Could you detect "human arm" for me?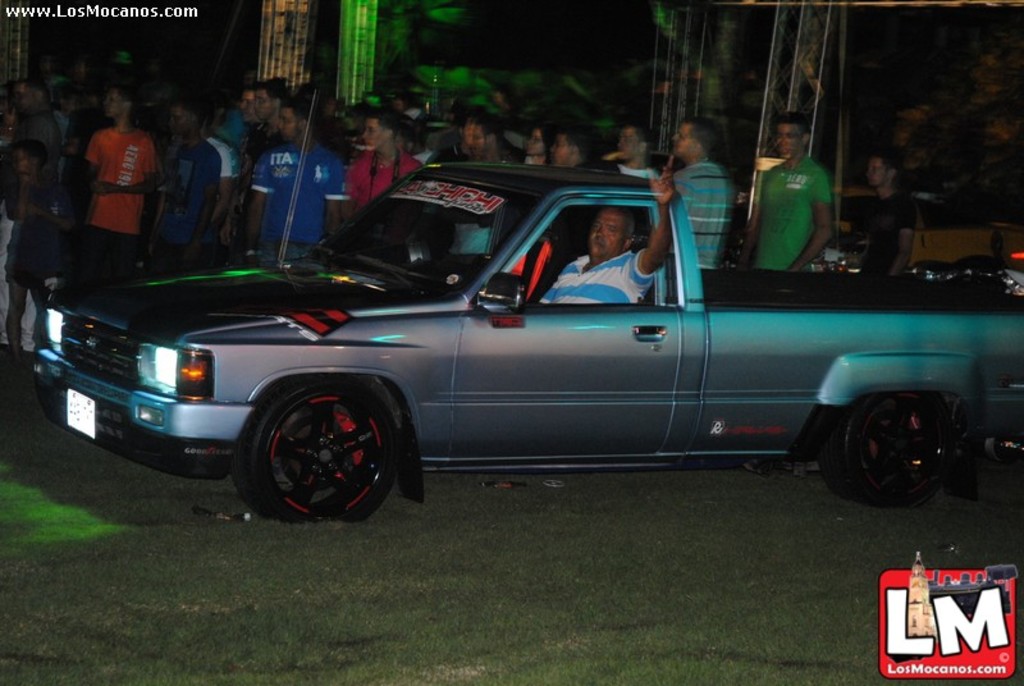
Detection result: {"x1": 886, "y1": 207, "x2": 915, "y2": 276}.
